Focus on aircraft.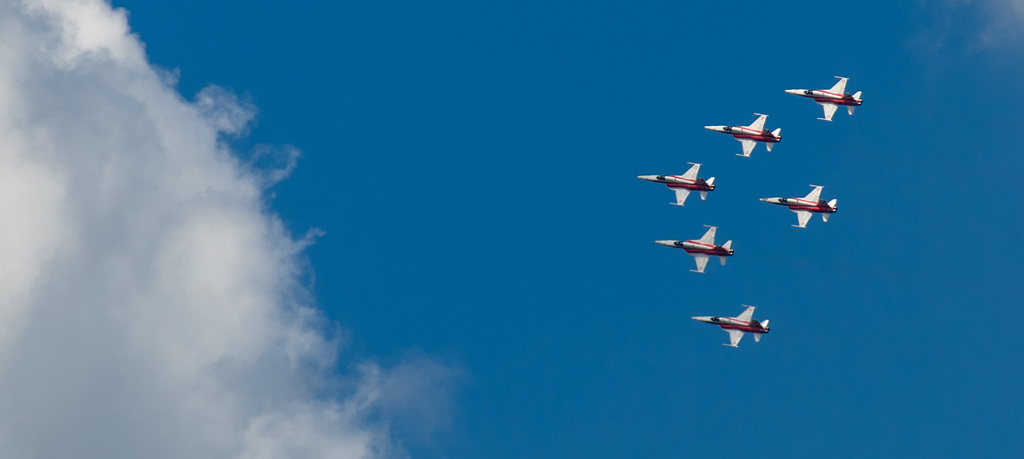
Focused at {"x1": 760, "y1": 183, "x2": 840, "y2": 226}.
